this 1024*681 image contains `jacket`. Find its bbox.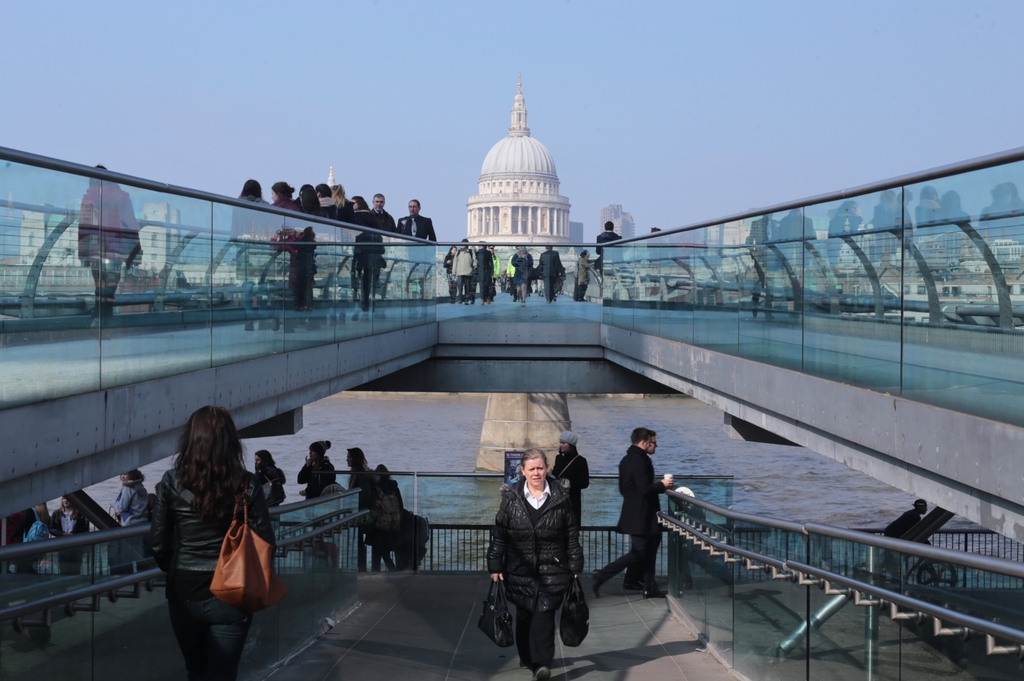
<bbox>612, 445, 658, 534</bbox>.
